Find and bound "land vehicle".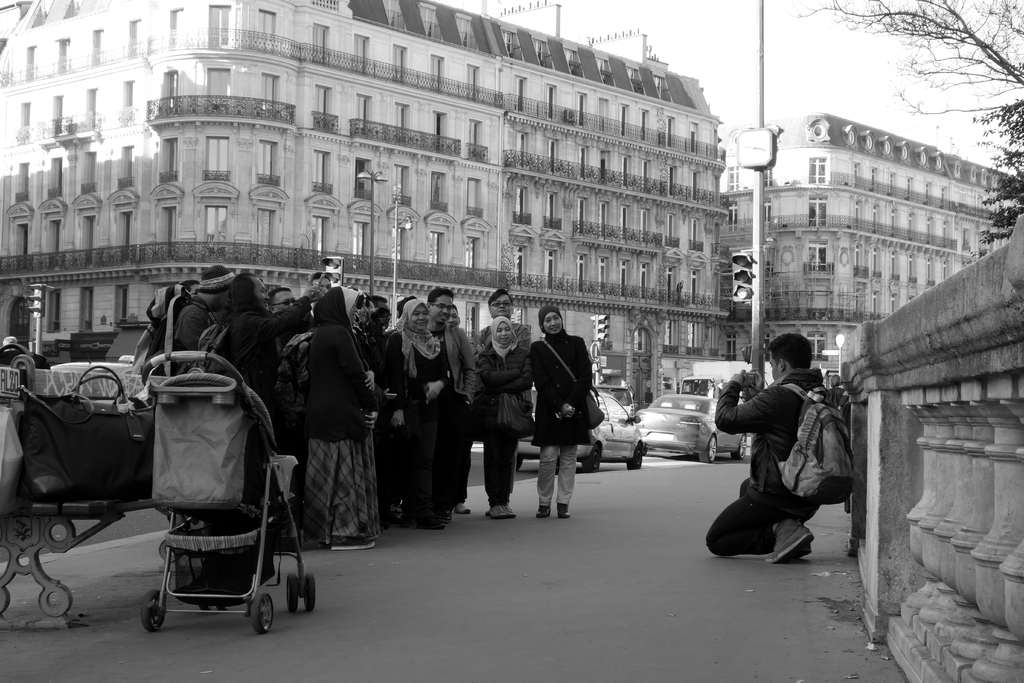
Bound: (left=630, top=367, right=753, bottom=463).
